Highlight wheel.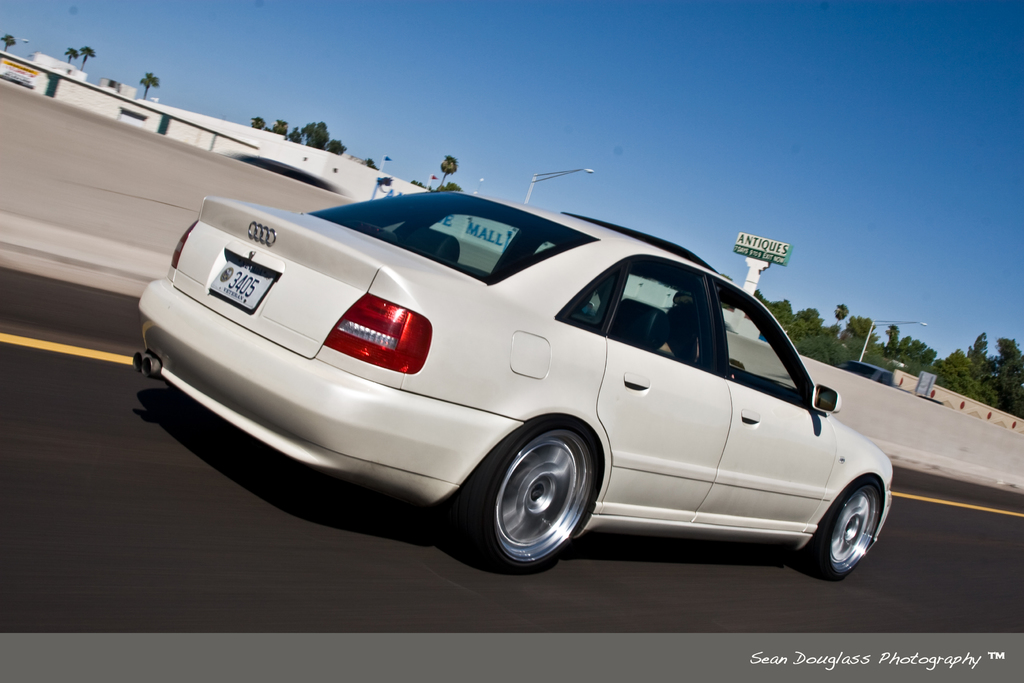
Highlighted region: x1=470 y1=426 x2=605 y2=567.
